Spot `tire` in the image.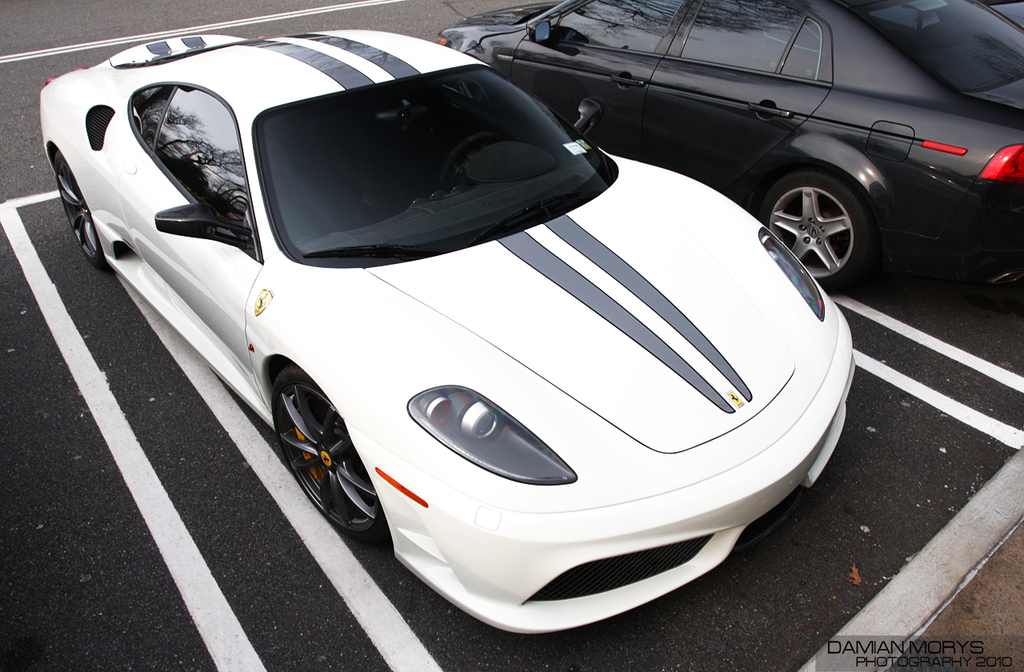
`tire` found at (left=53, top=147, right=104, bottom=263).
